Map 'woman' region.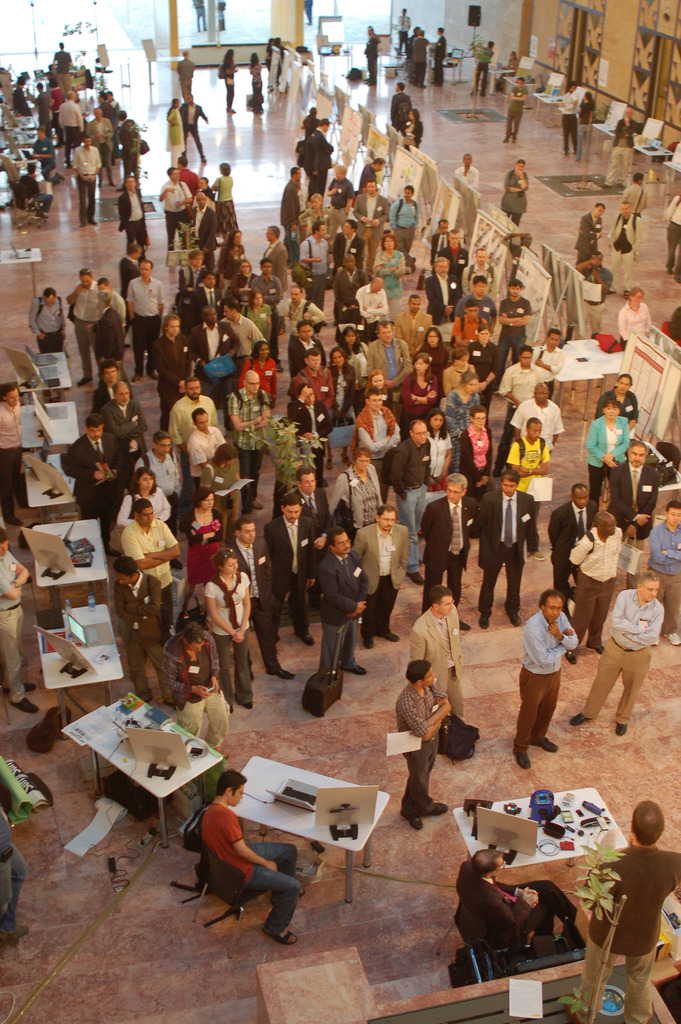
Mapped to {"left": 497, "top": 161, "right": 530, "bottom": 227}.
